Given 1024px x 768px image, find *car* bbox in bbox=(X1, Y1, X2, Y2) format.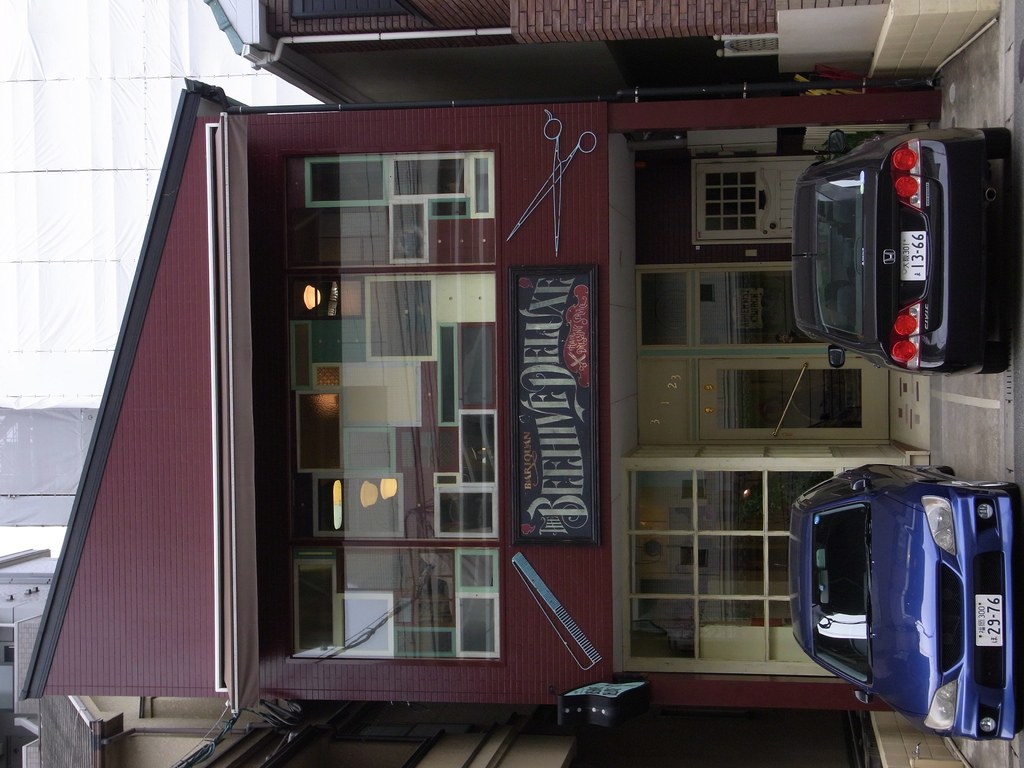
bbox=(789, 134, 1005, 377).
